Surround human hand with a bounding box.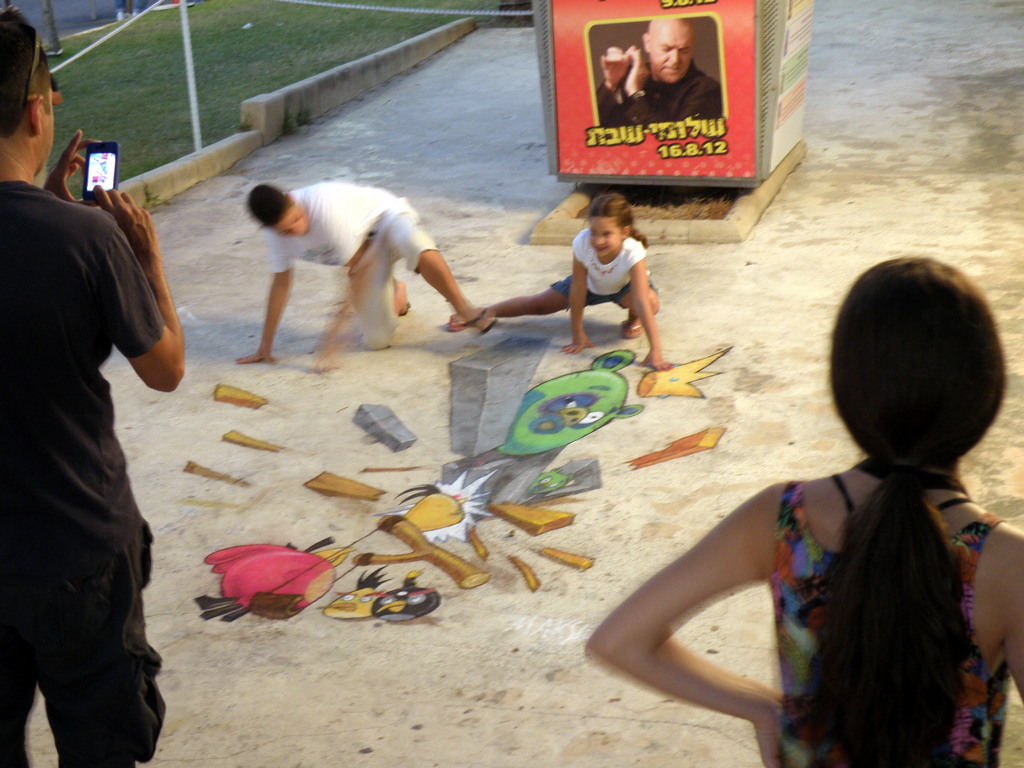
bbox=[231, 351, 278, 364].
